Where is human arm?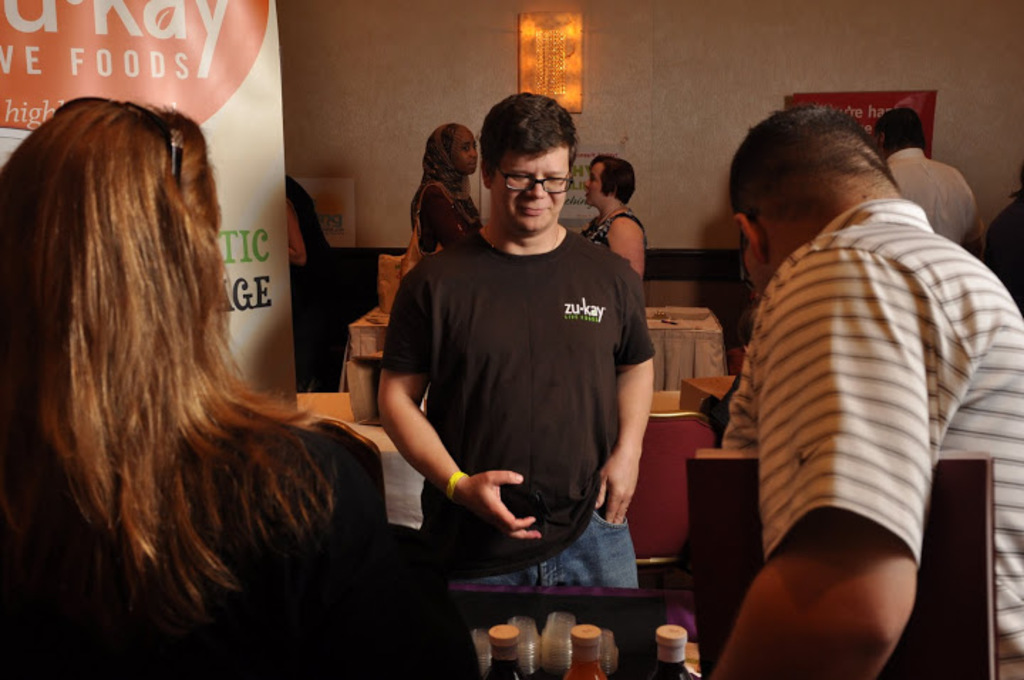
box(418, 178, 474, 250).
